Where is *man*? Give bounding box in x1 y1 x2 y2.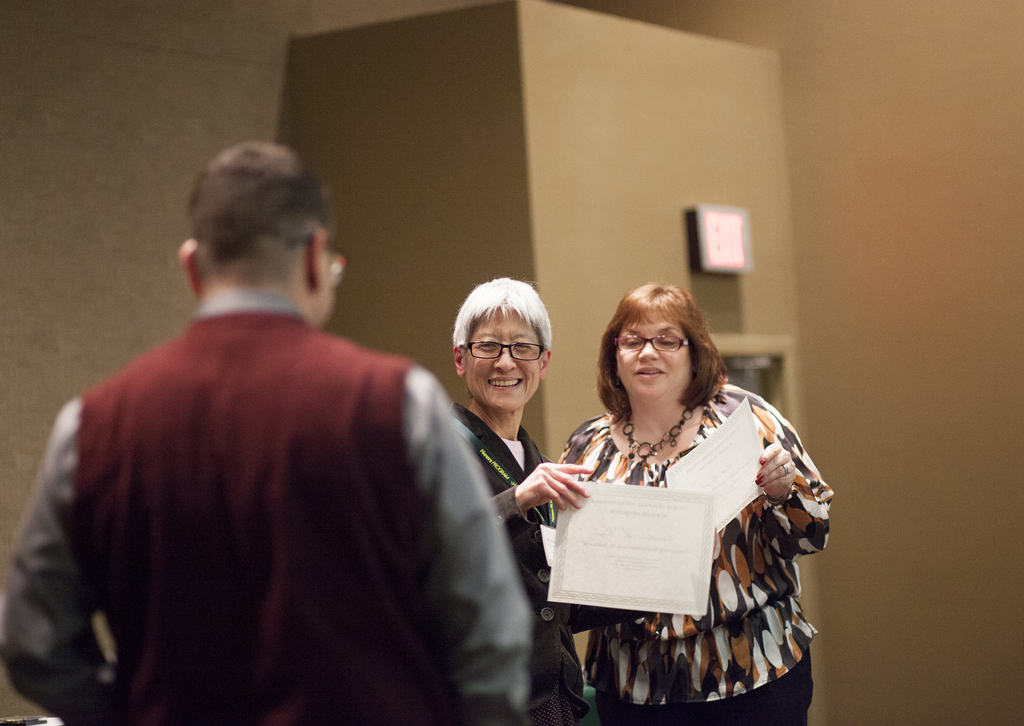
0 135 529 725.
